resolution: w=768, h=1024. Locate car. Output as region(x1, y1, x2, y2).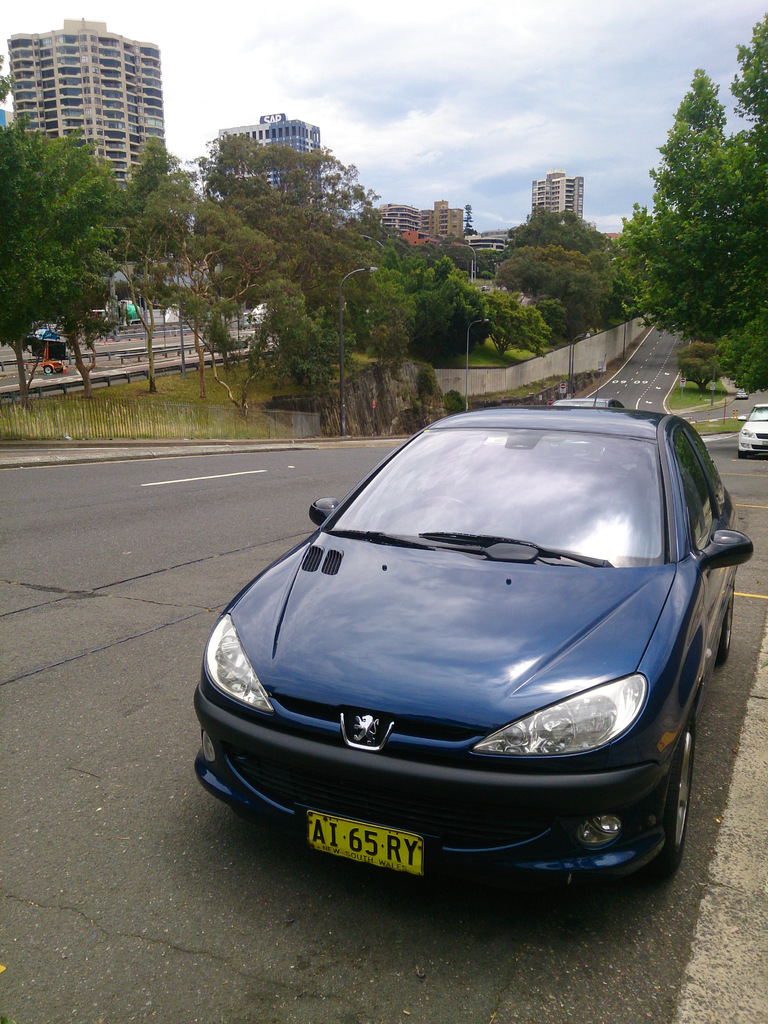
region(550, 397, 623, 413).
